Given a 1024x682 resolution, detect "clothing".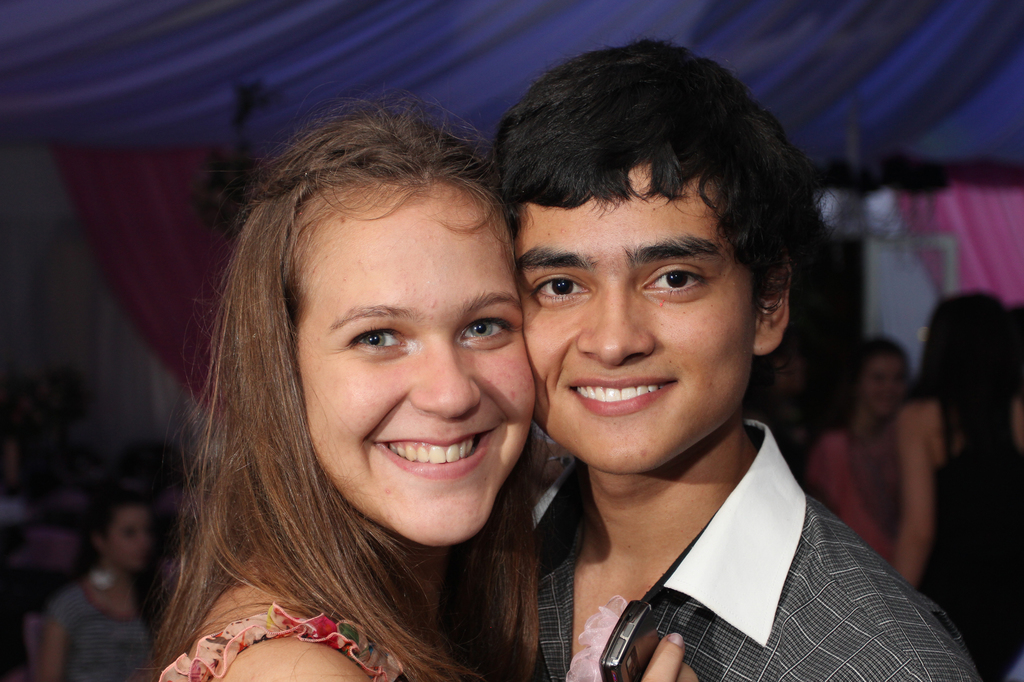
<box>476,387,949,681</box>.
